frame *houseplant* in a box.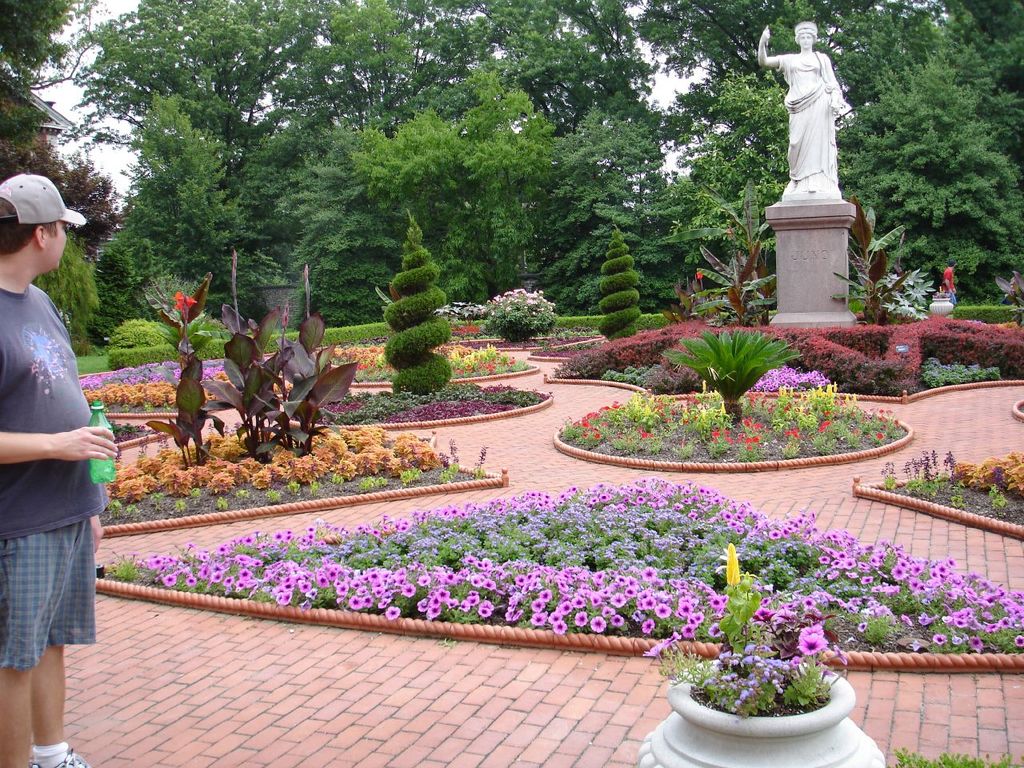
locate(926, 282, 956, 316).
